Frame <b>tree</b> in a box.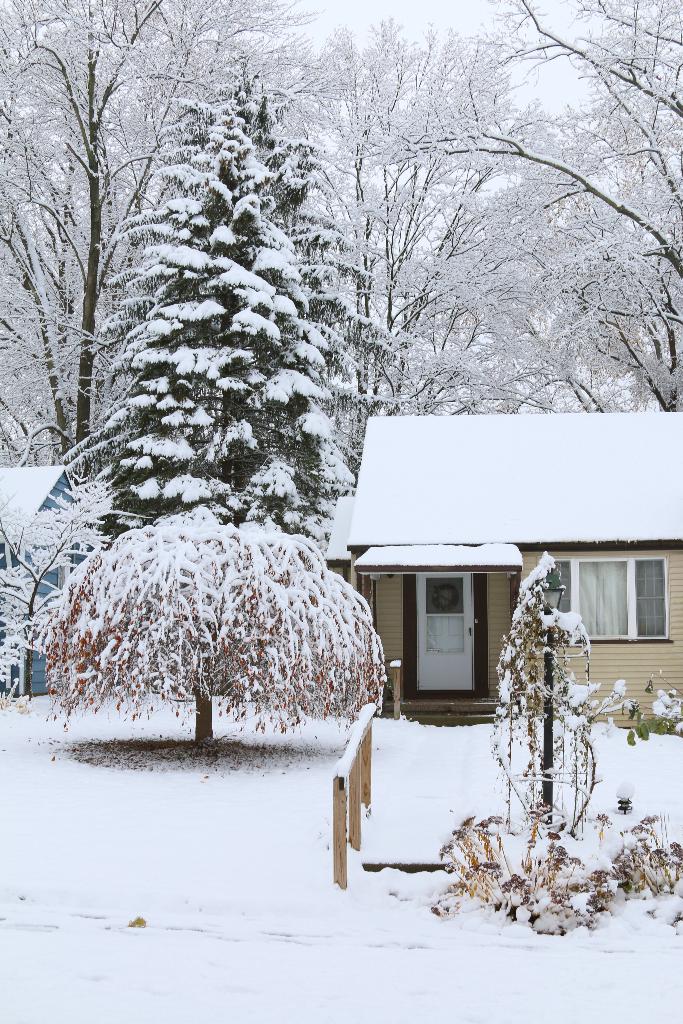
<bbox>0, 0, 332, 476</bbox>.
